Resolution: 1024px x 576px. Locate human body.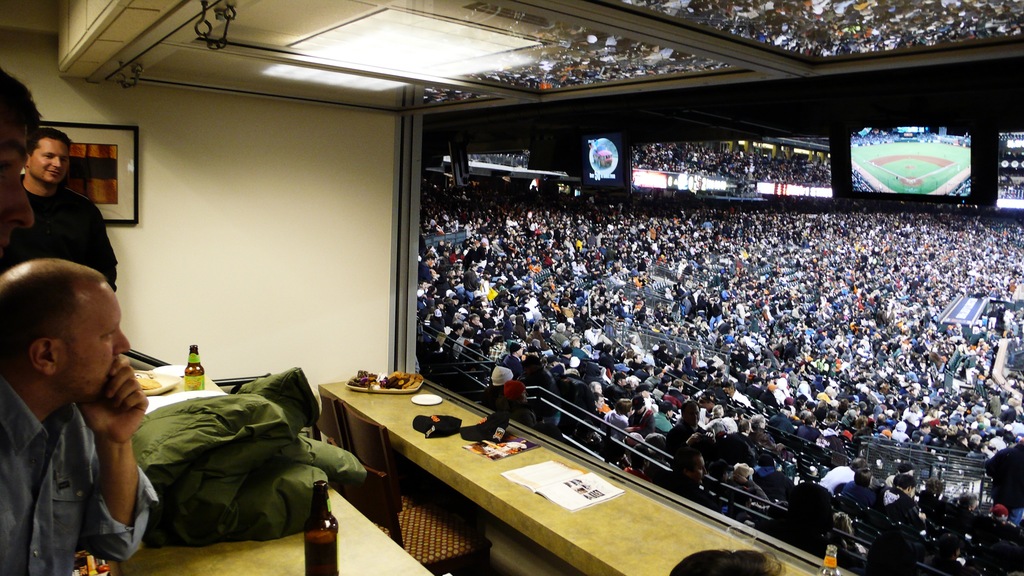
x1=724, y1=227, x2=756, y2=243.
